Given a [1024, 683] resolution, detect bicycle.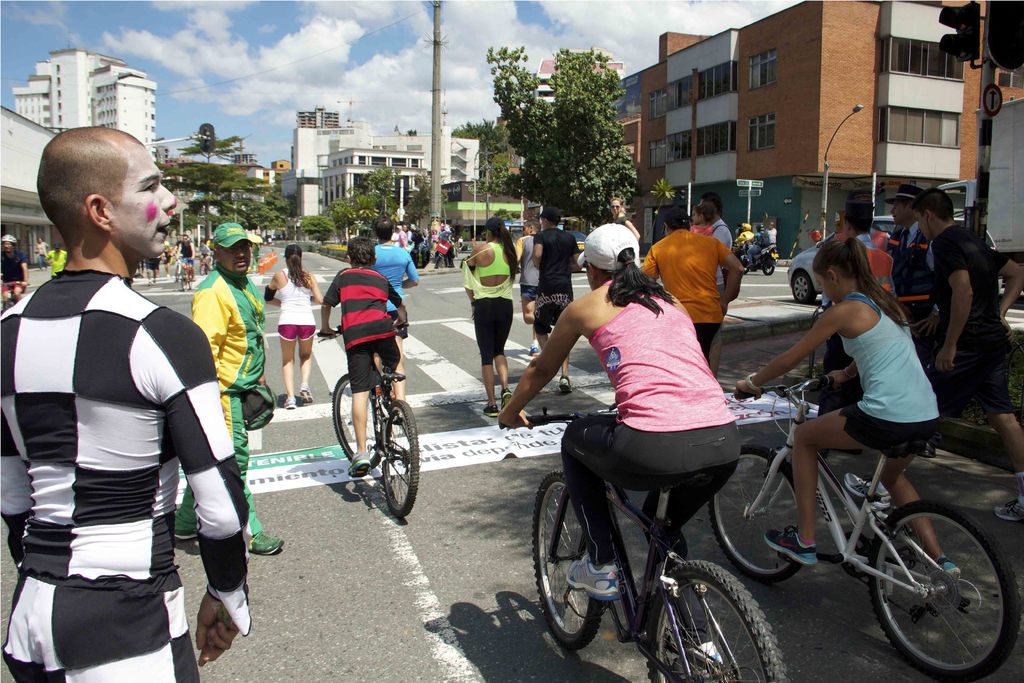
<region>166, 261, 179, 279</region>.
